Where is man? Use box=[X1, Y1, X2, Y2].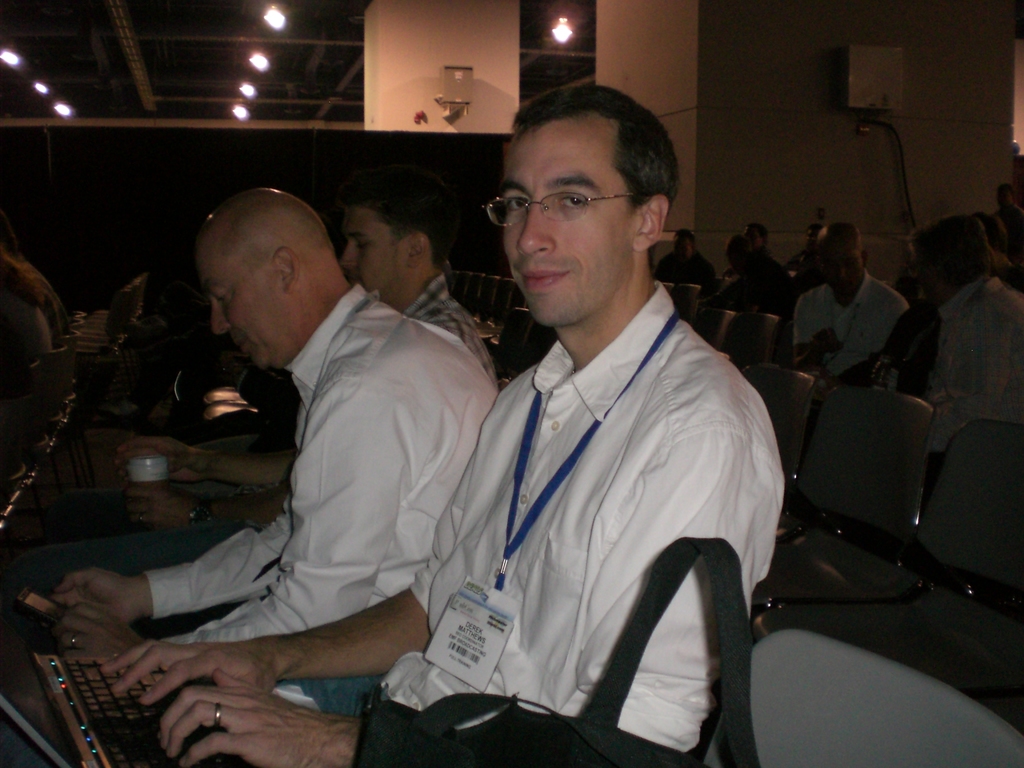
box=[921, 212, 1023, 457].
